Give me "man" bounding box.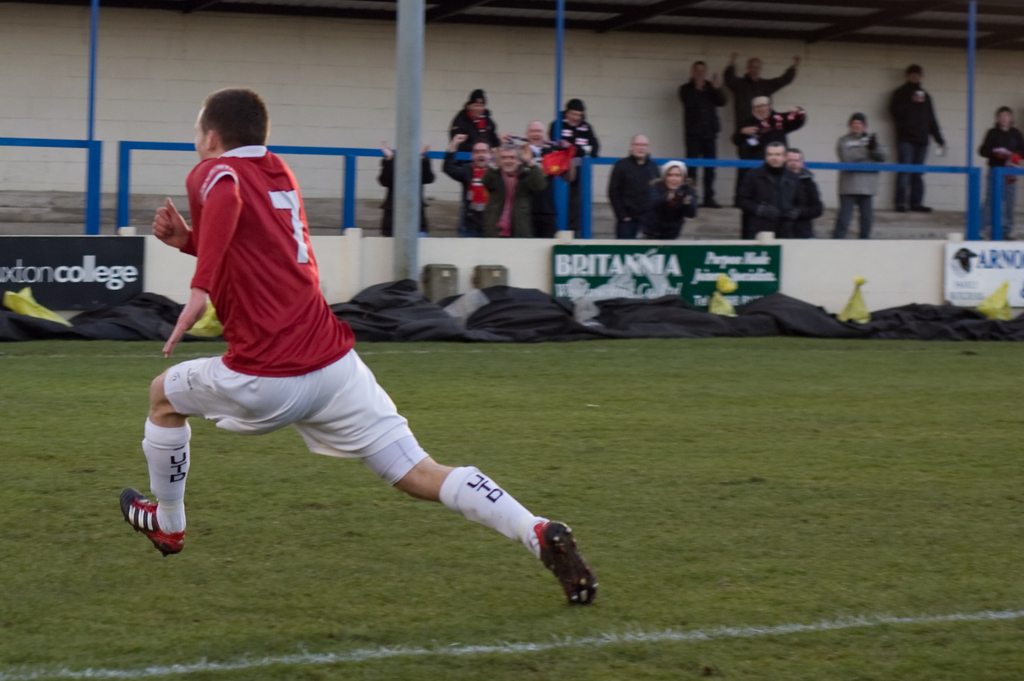
select_region(881, 61, 950, 216).
